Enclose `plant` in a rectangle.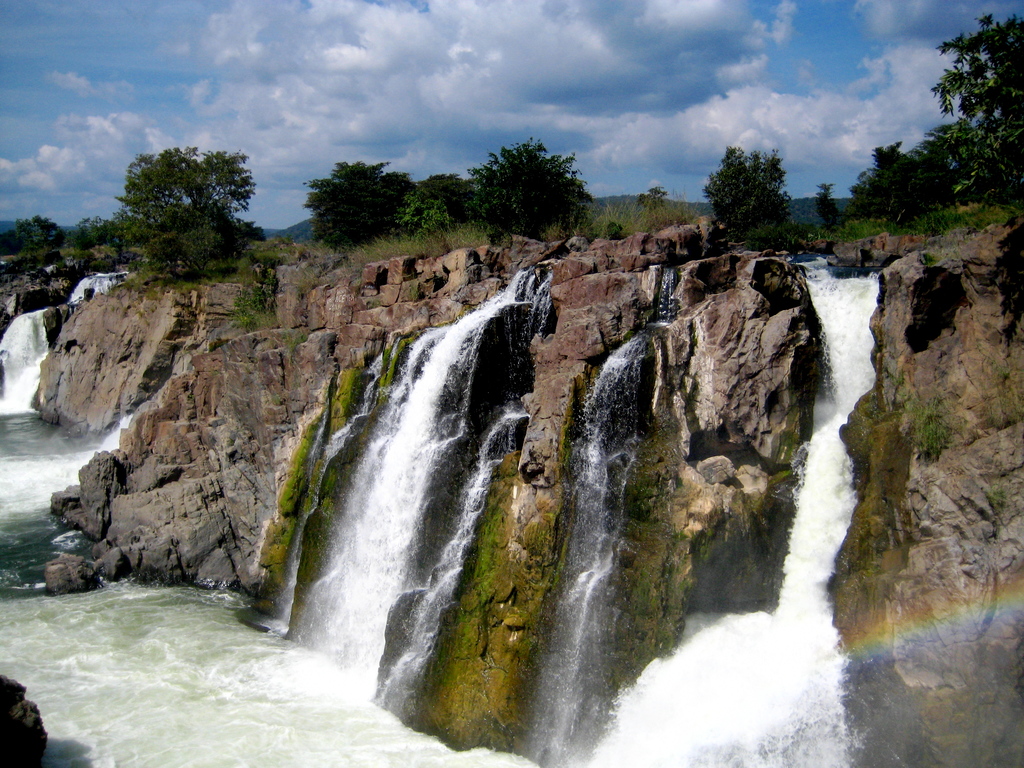
[908,393,963,466].
